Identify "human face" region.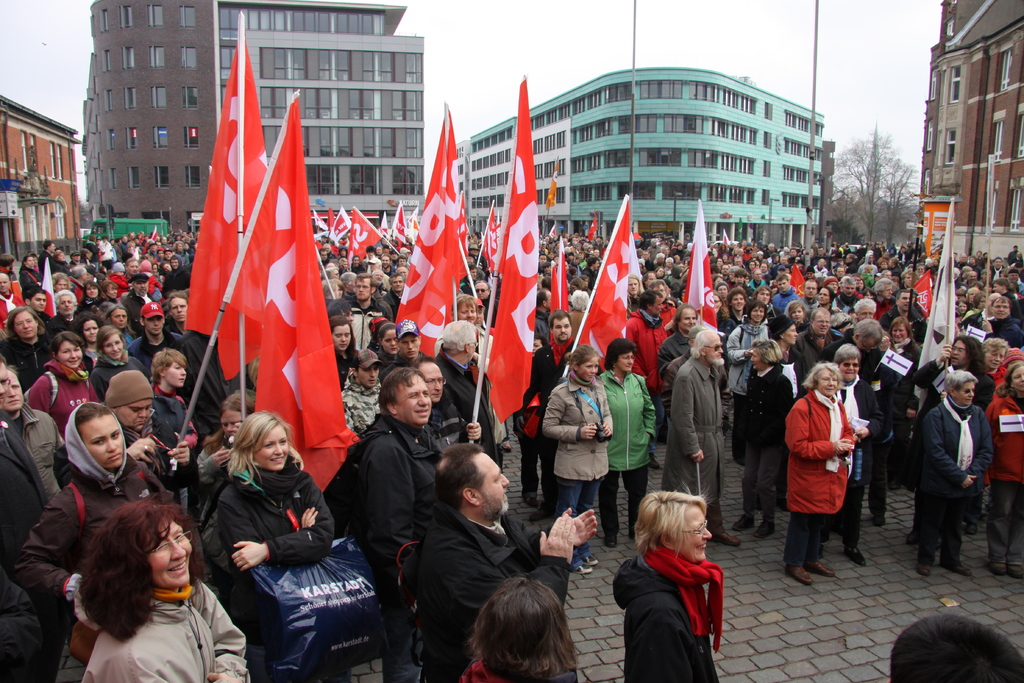
Region: <box>0,273,13,294</box>.
